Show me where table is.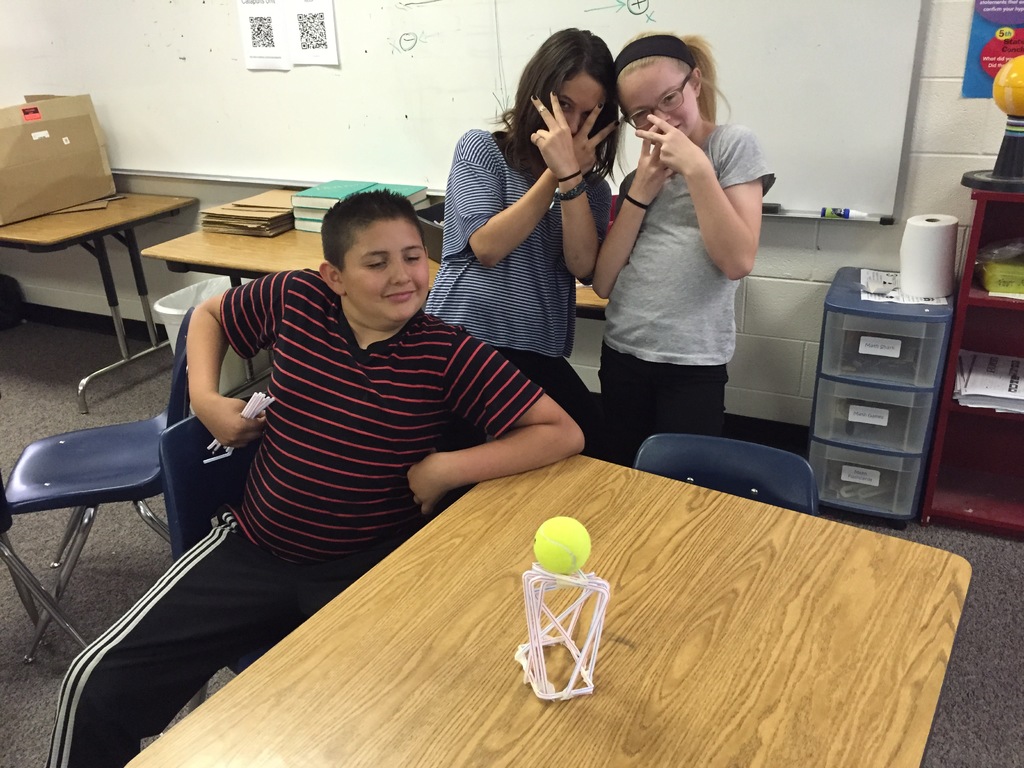
table is at (125, 486, 970, 765).
